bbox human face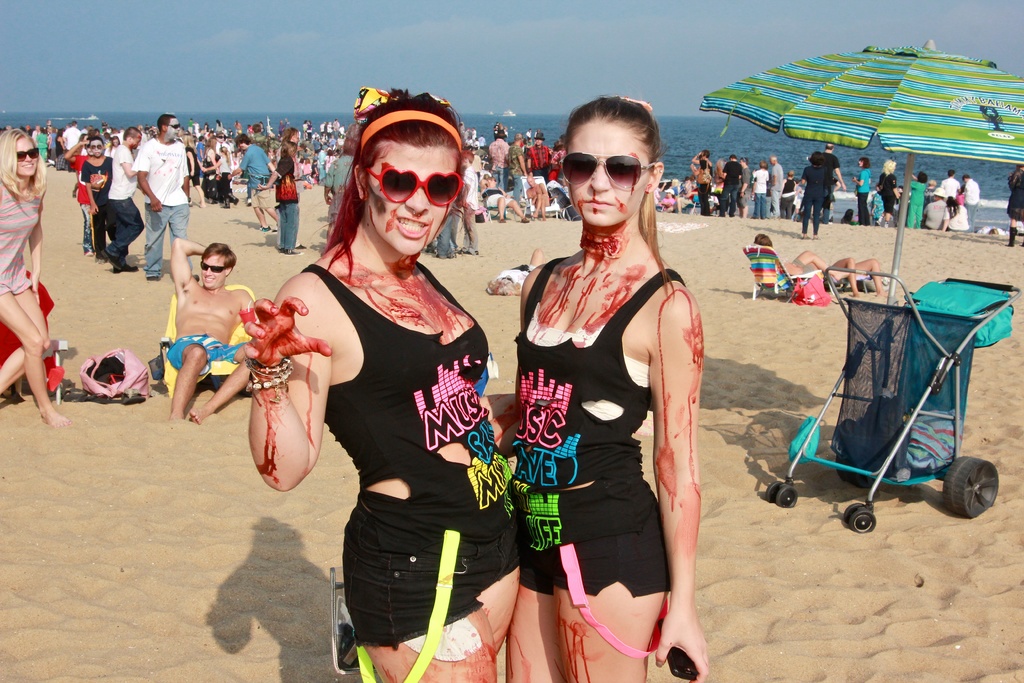
select_region(92, 142, 102, 159)
